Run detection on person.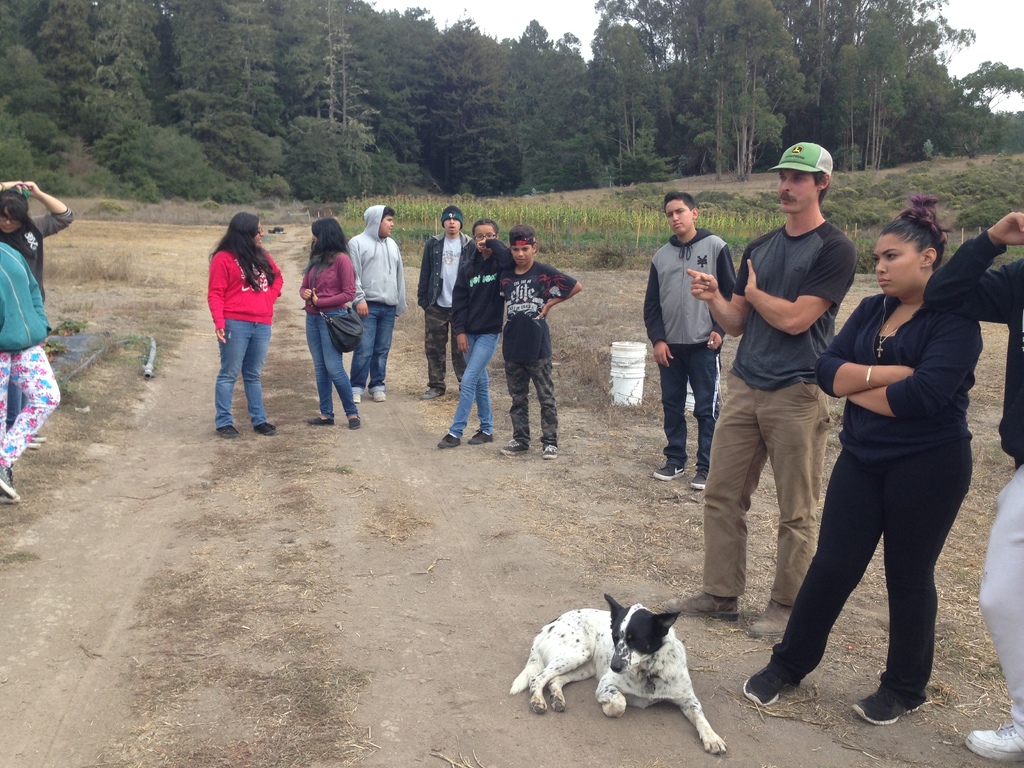
Result: (left=302, top=208, right=366, bottom=429).
